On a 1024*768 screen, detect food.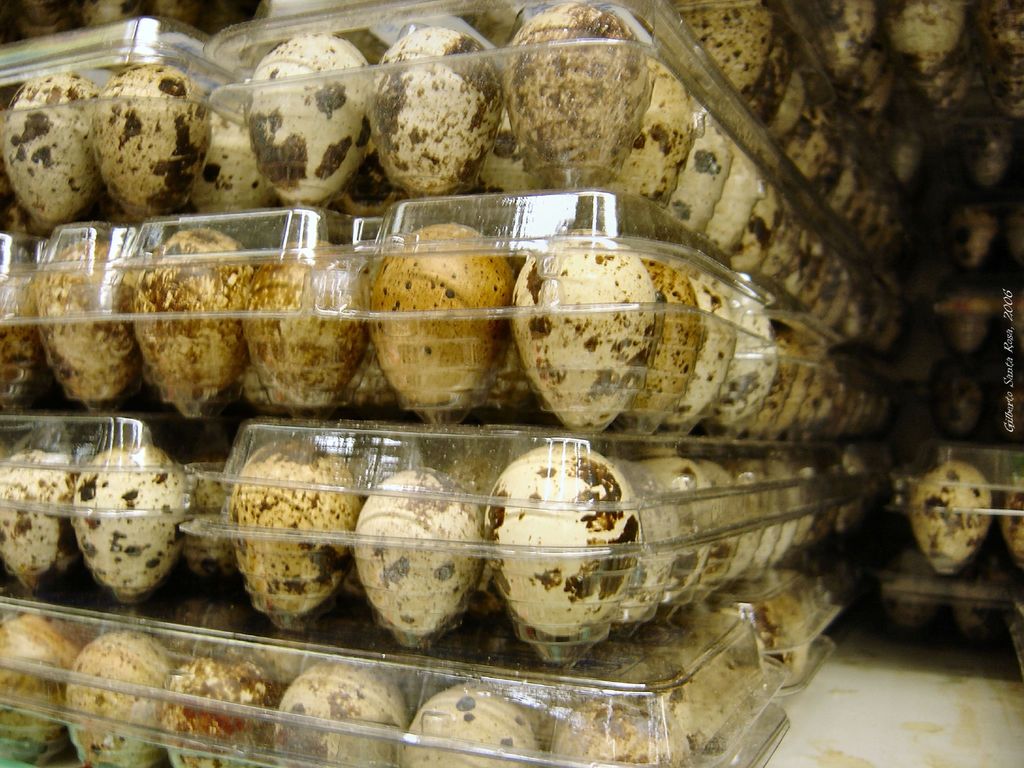
Rect(364, 24, 504, 200).
